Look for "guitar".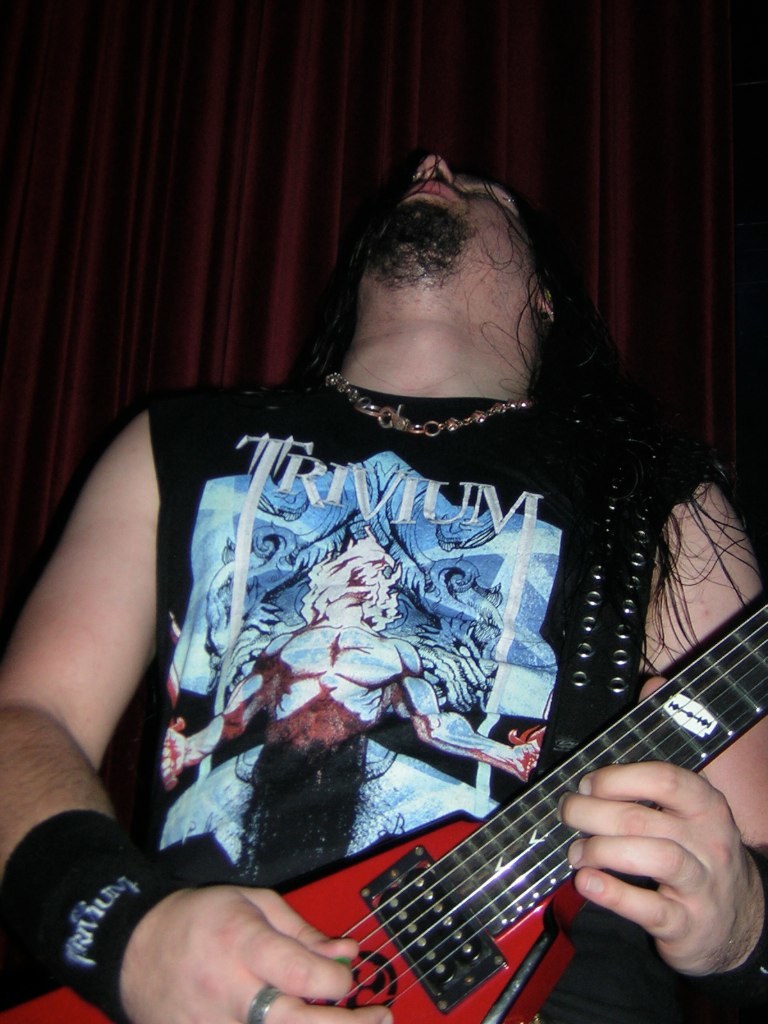
Found: (0, 595, 767, 1023).
